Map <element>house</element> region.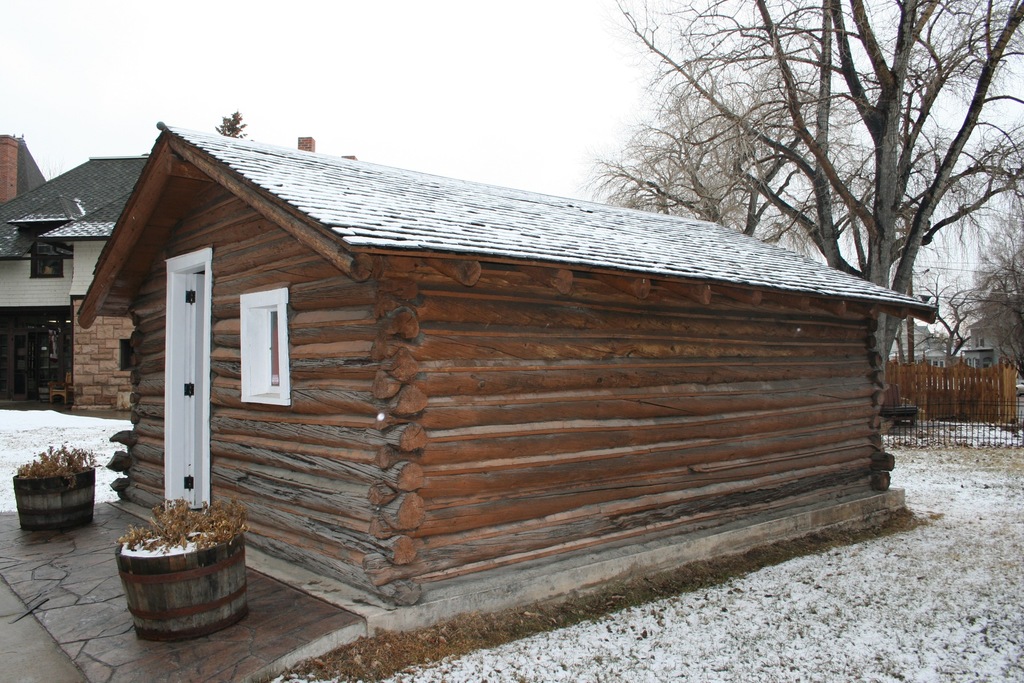
Mapped to [left=72, top=124, right=938, bottom=636].
